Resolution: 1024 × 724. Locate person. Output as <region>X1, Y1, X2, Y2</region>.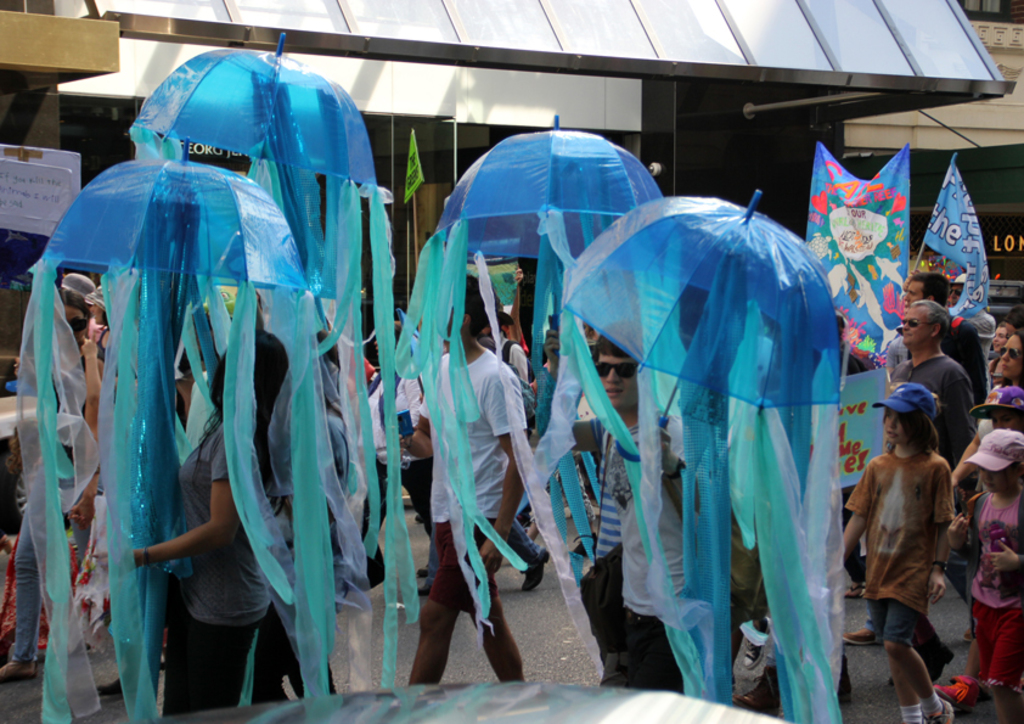
<region>958, 376, 1023, 483</region>.
